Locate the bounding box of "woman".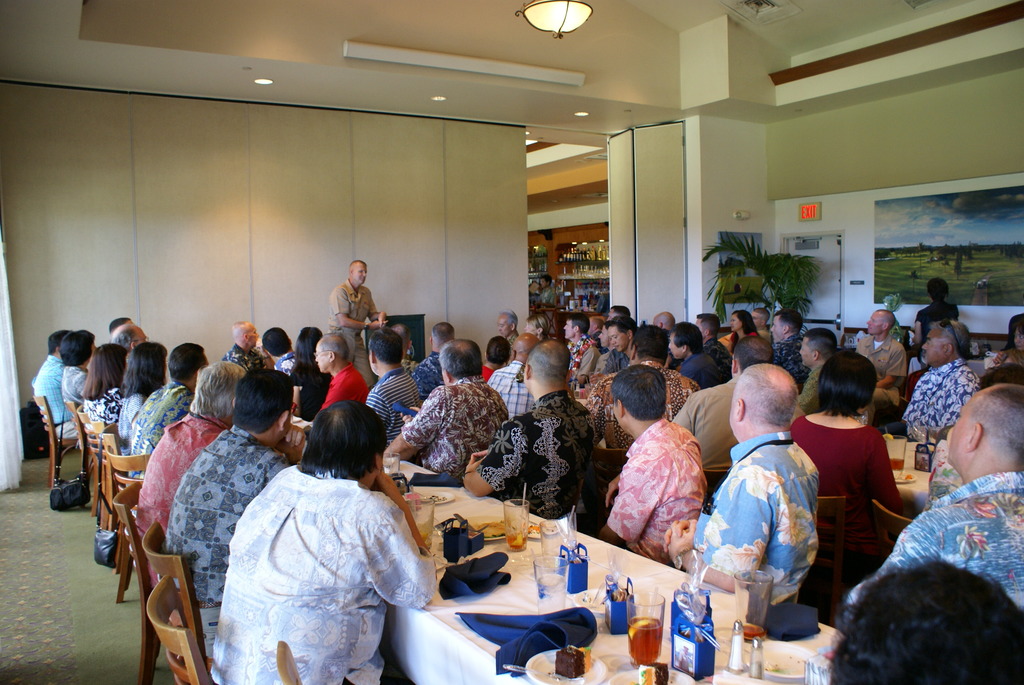
Bounding box: l=101, t=343, r=169, b=483.
